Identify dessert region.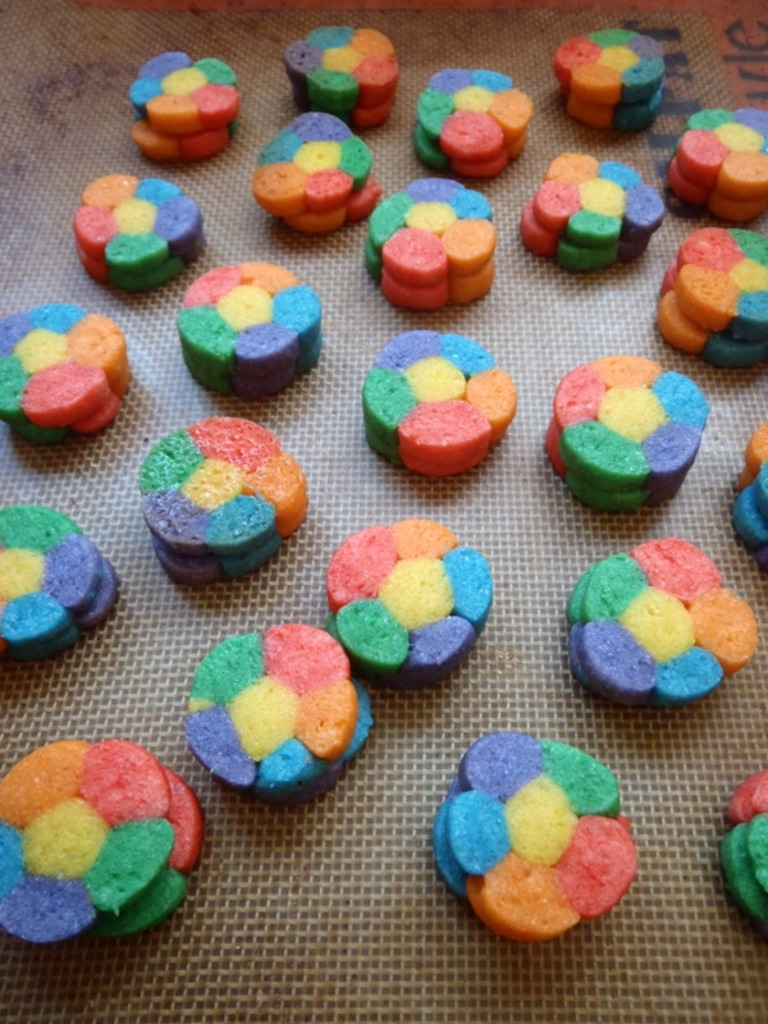
Region: 355 174 500 302.
